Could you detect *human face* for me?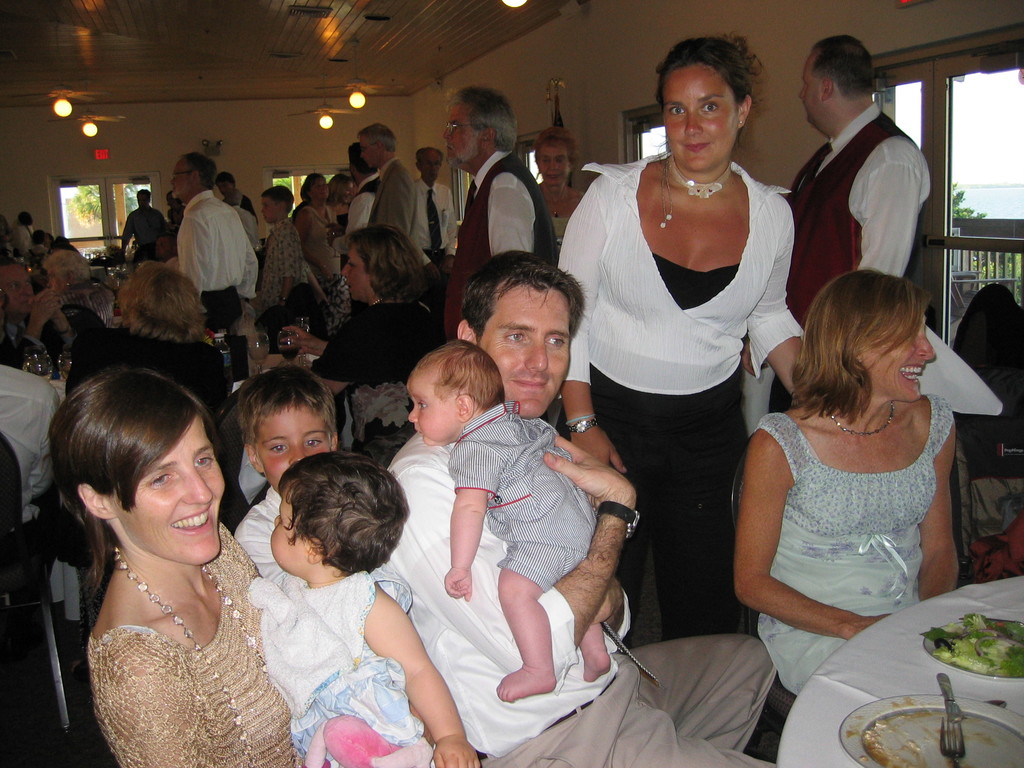
Detection result: (264,495,313,569).
